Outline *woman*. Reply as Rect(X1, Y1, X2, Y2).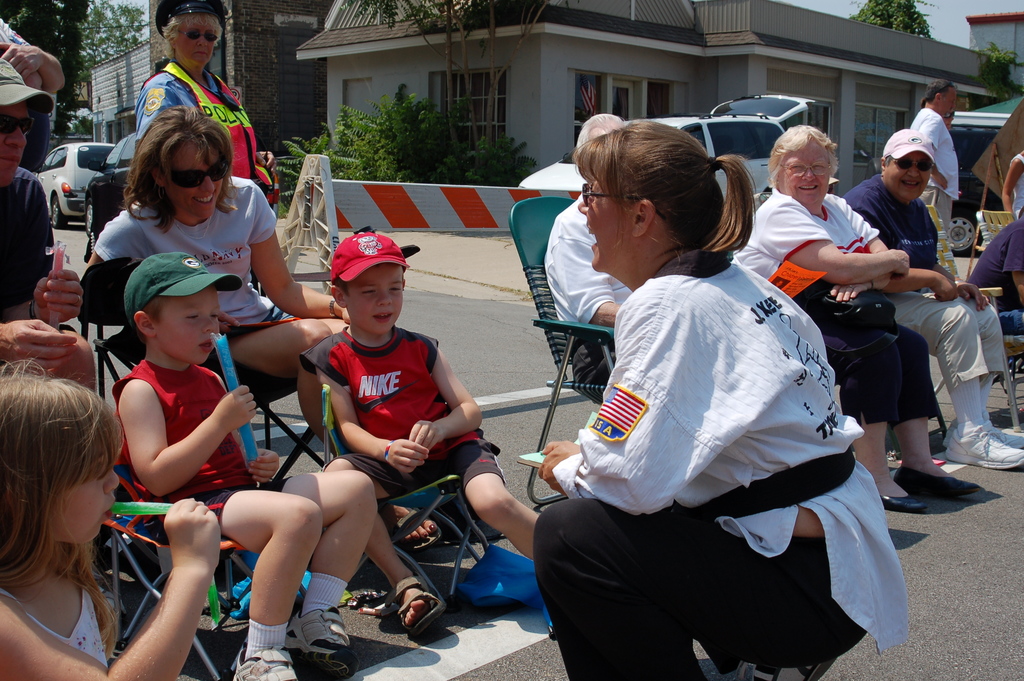
Rect(74, 99, 365, 467).
